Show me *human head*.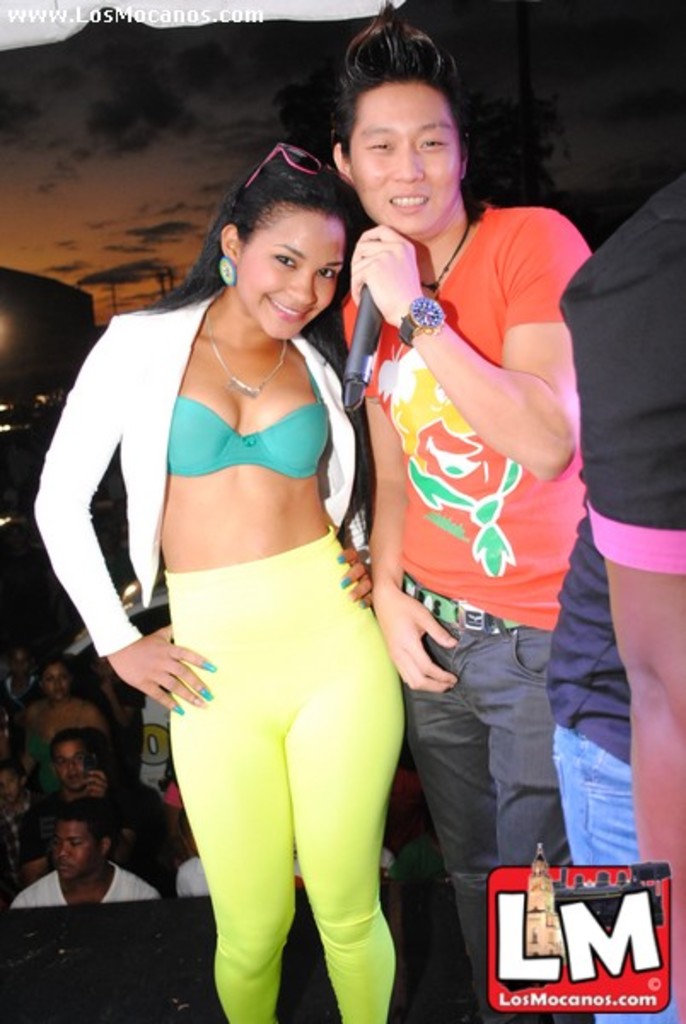
*human head* is here: 217 148 358 345.
